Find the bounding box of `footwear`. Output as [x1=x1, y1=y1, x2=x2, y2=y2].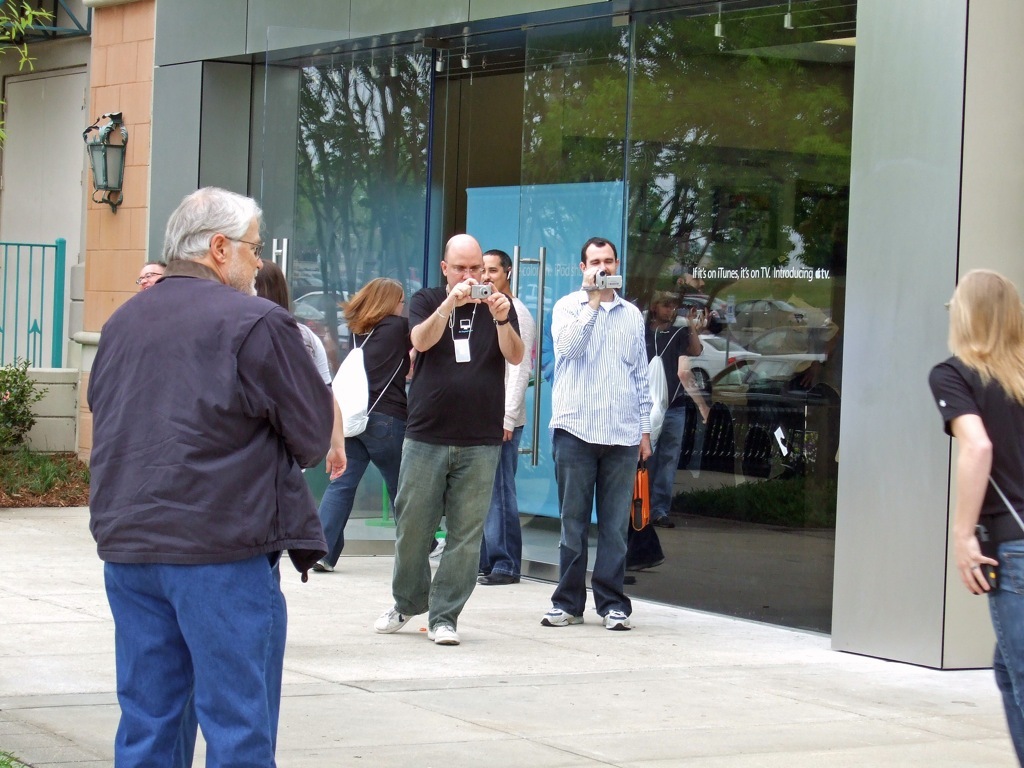
[x1=430, y1=540, x2=445, y2=557].
